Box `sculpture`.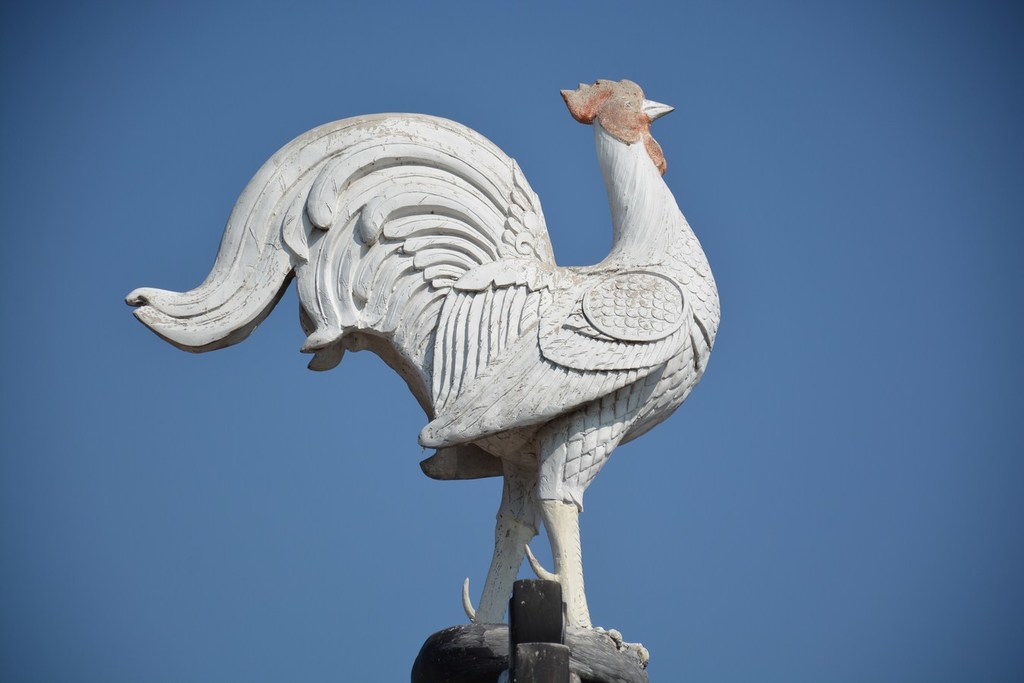
l=134, t=54, r=719, b=668.
